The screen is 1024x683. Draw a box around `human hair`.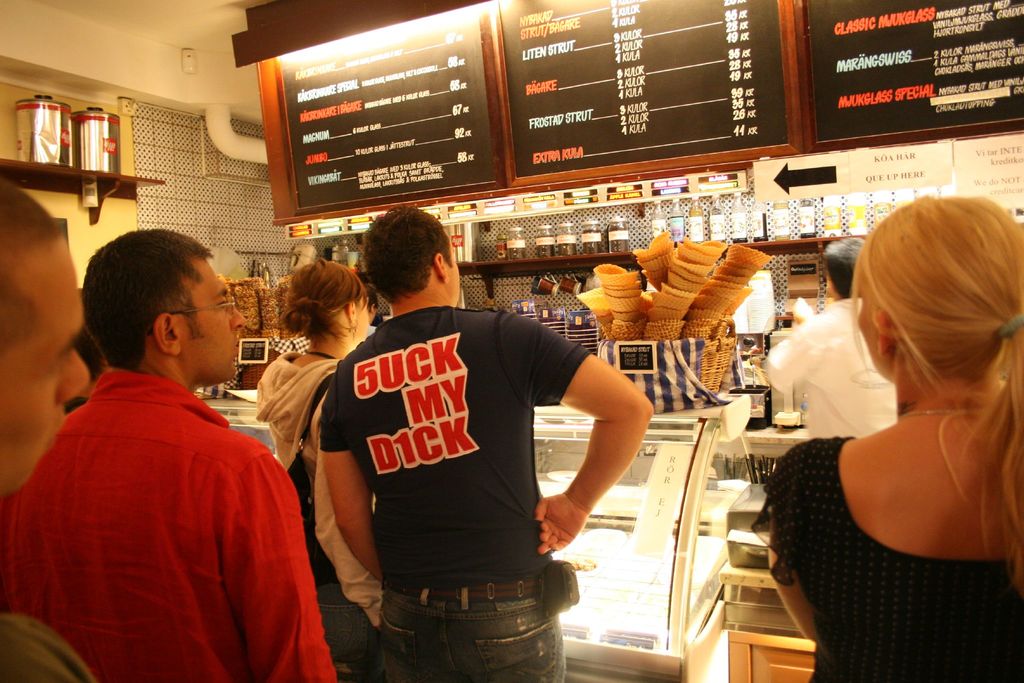
360:204:454:306.
